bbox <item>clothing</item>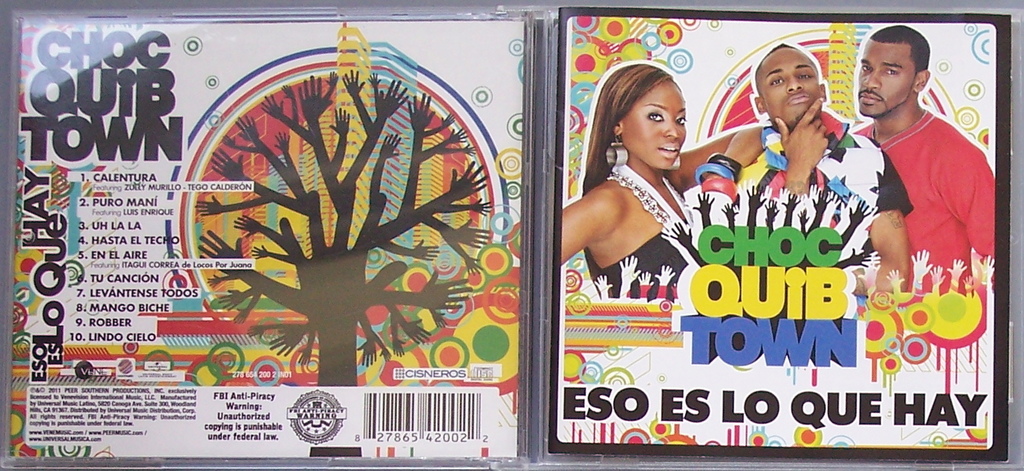
855 104 996 287
